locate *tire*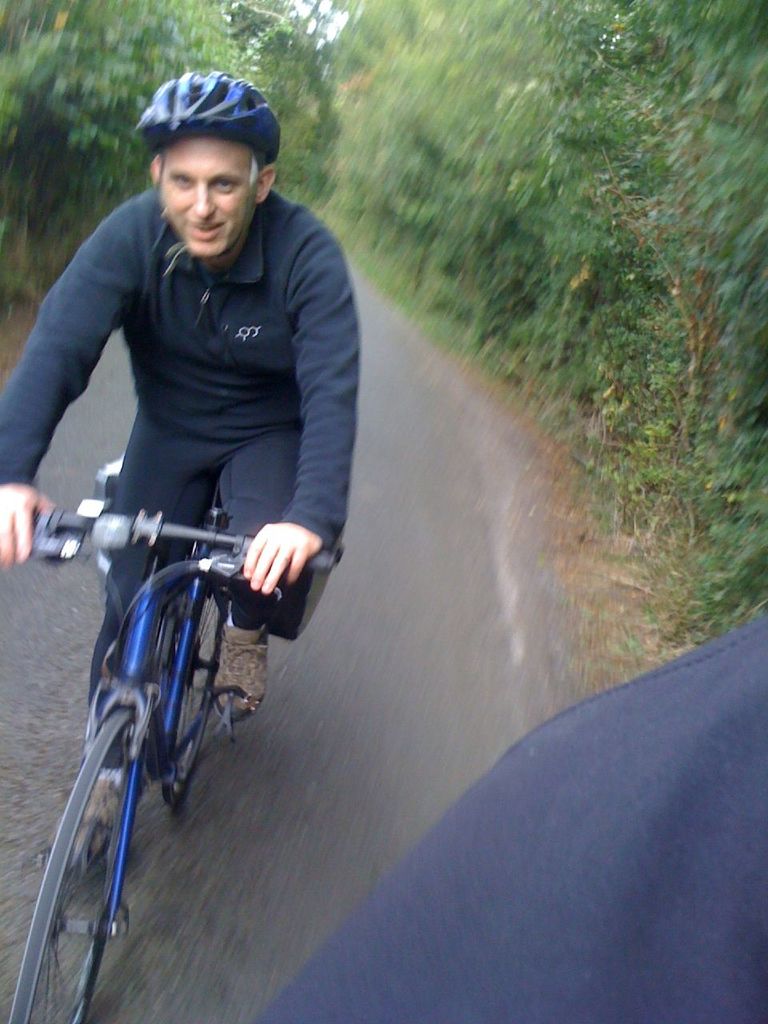
left=12, top=706, right=122, bottom=1023
